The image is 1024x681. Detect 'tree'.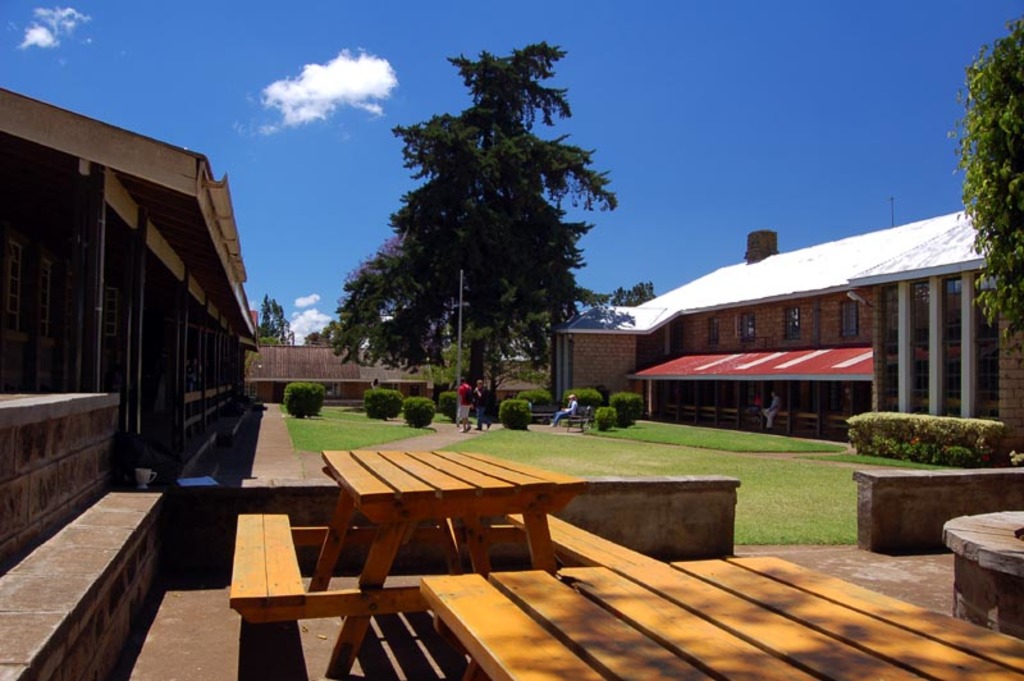
Detection: <box>577,280,655,311</box>.
